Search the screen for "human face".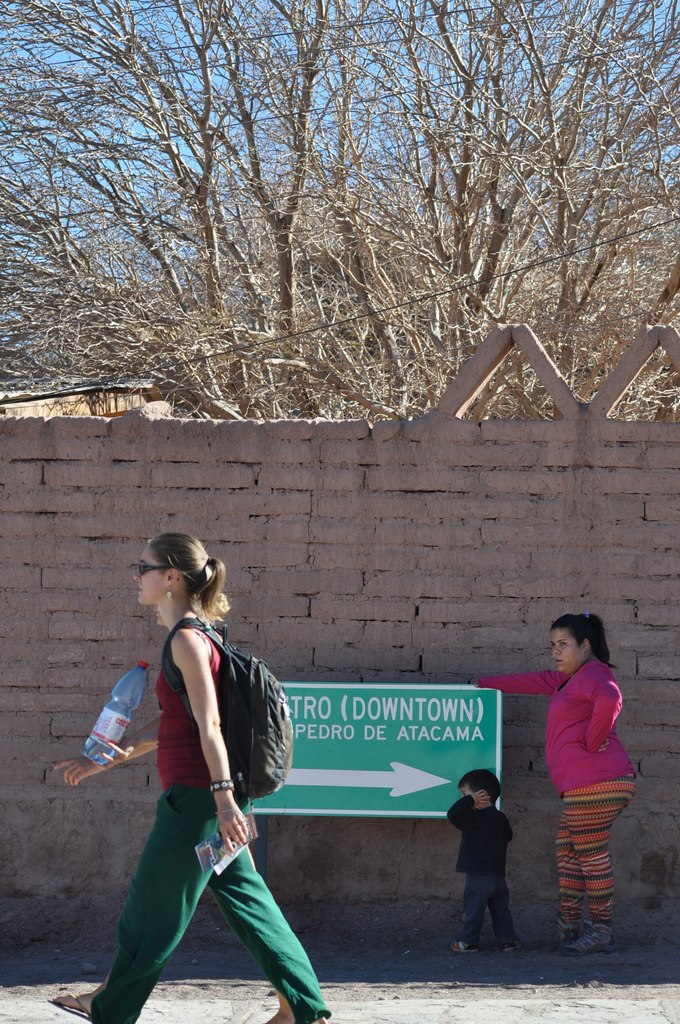
Found at bbox=[136, 556, 175, 608].
